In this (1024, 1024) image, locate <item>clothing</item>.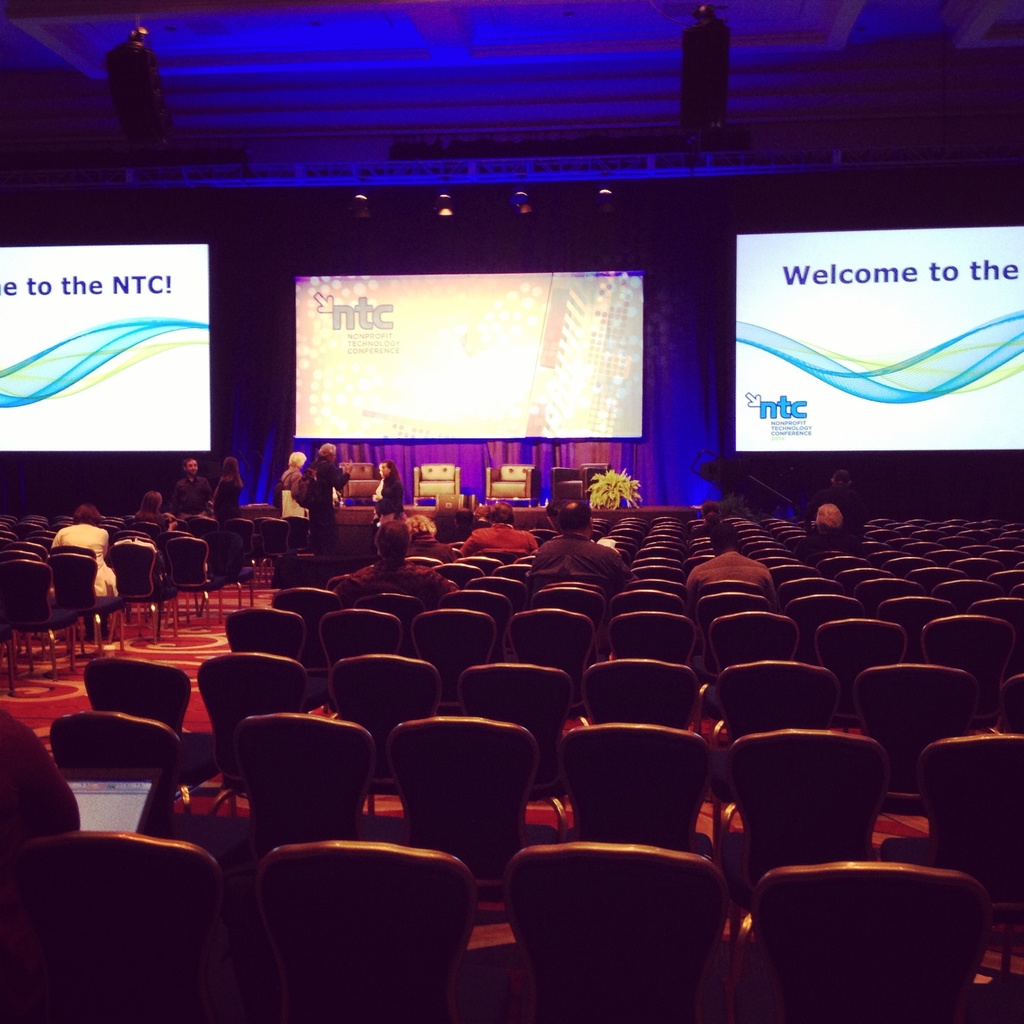
Bounding box: 297, 451, 344, 570.
